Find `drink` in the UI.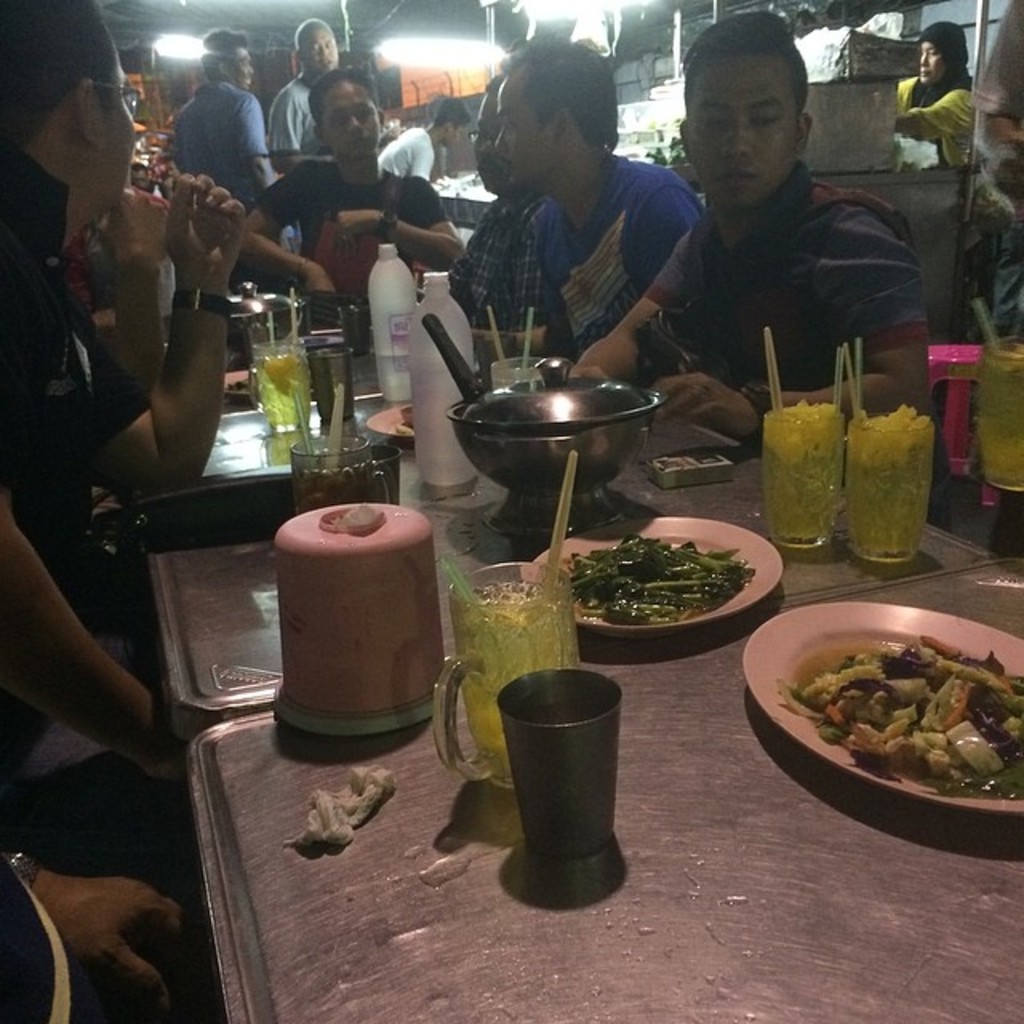
UI element at rect(848, 418, 933, 562).
